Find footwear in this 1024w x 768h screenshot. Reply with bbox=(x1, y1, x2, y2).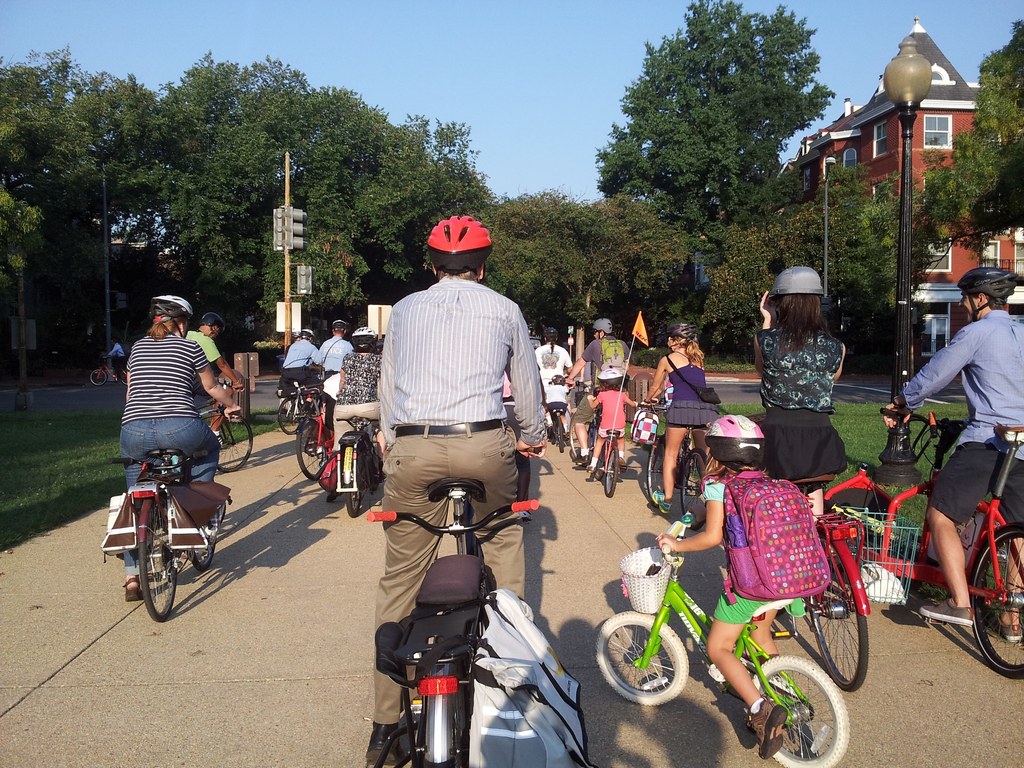
bbox=(746, 702, 788, 760).
